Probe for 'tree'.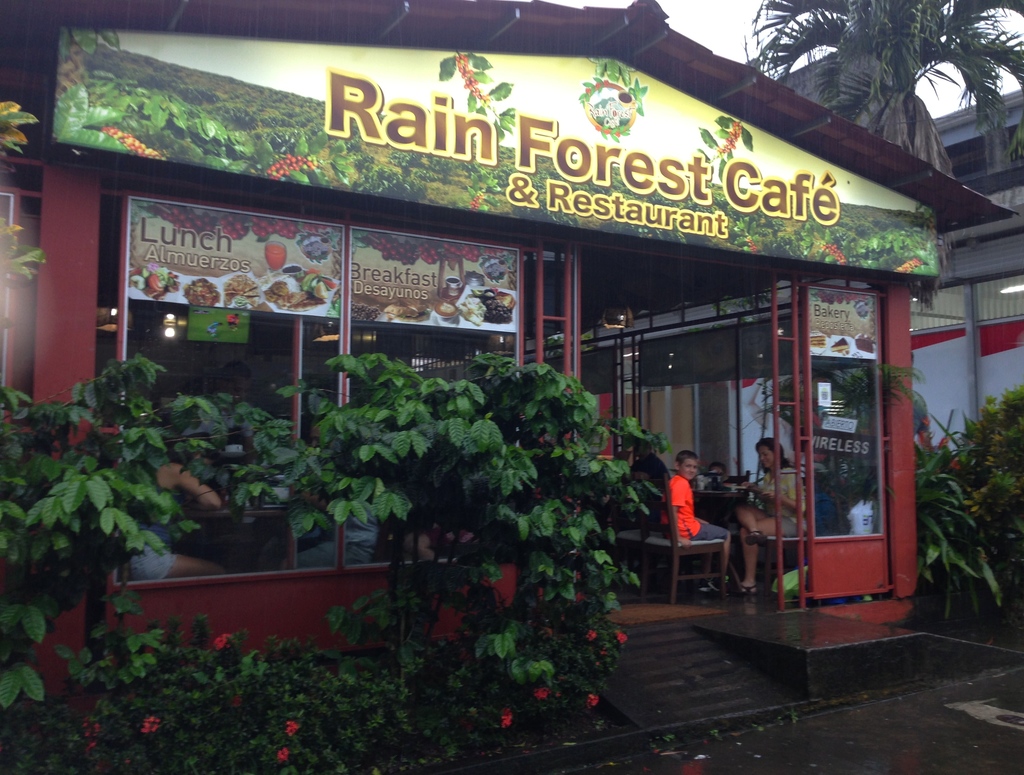
Probe result: <box>753,0,1023,158</box>.
